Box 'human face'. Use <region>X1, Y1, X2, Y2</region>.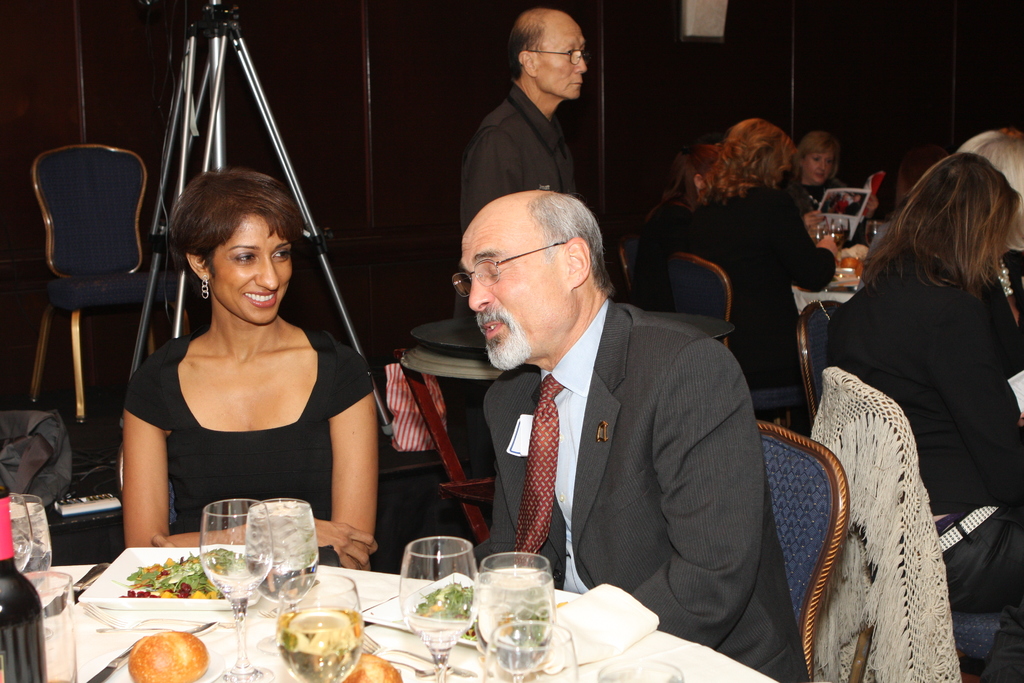
<region>464, 201, 575, 367</region>.
